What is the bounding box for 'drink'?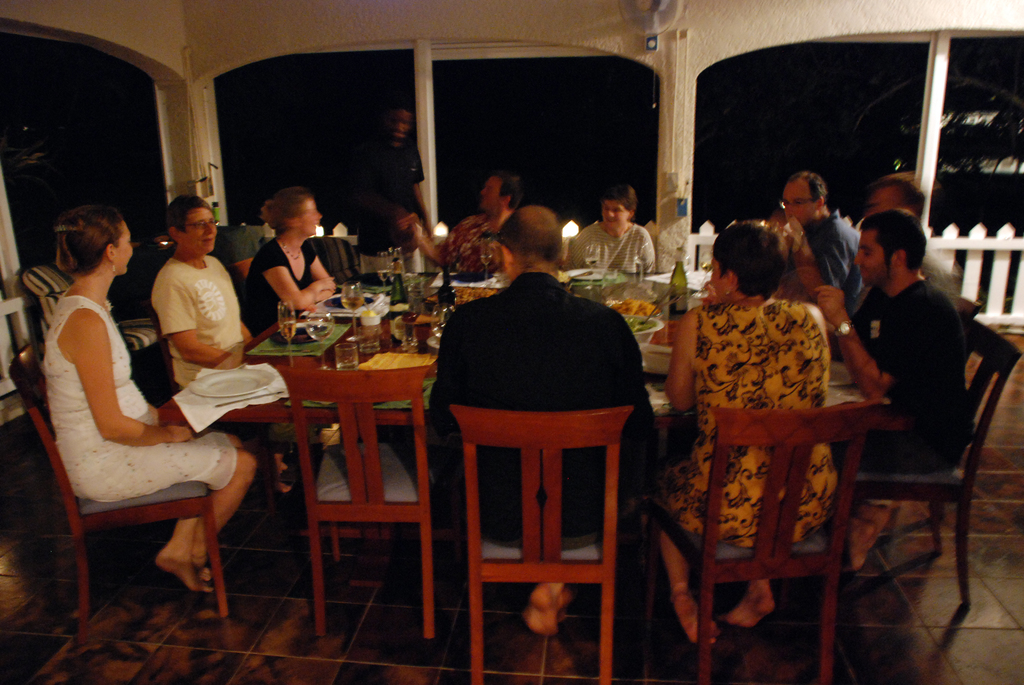
376, 251, 388, 295.
